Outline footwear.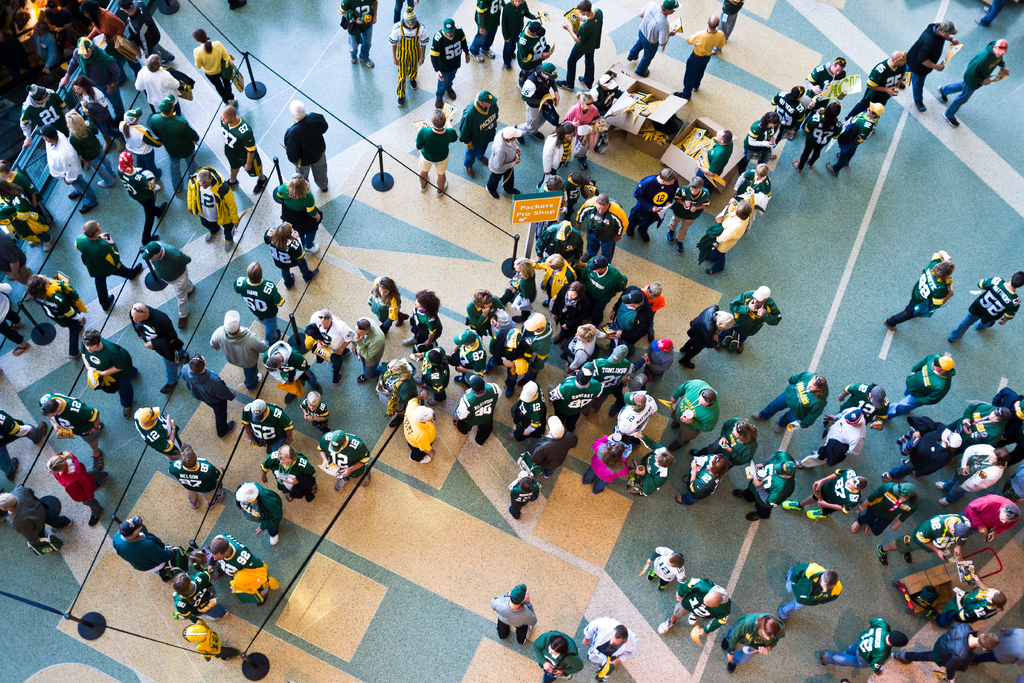
Outline: [left=346, top=347, right=351, bottom=355].
